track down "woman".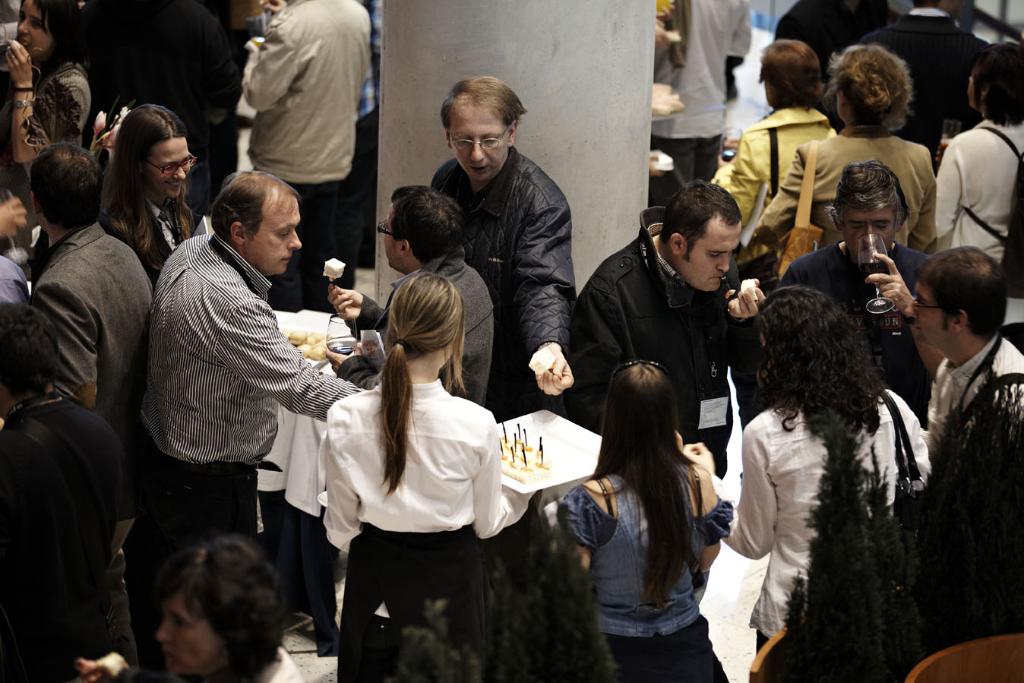
Tracked to select_region(714, 38, 844, 229).
